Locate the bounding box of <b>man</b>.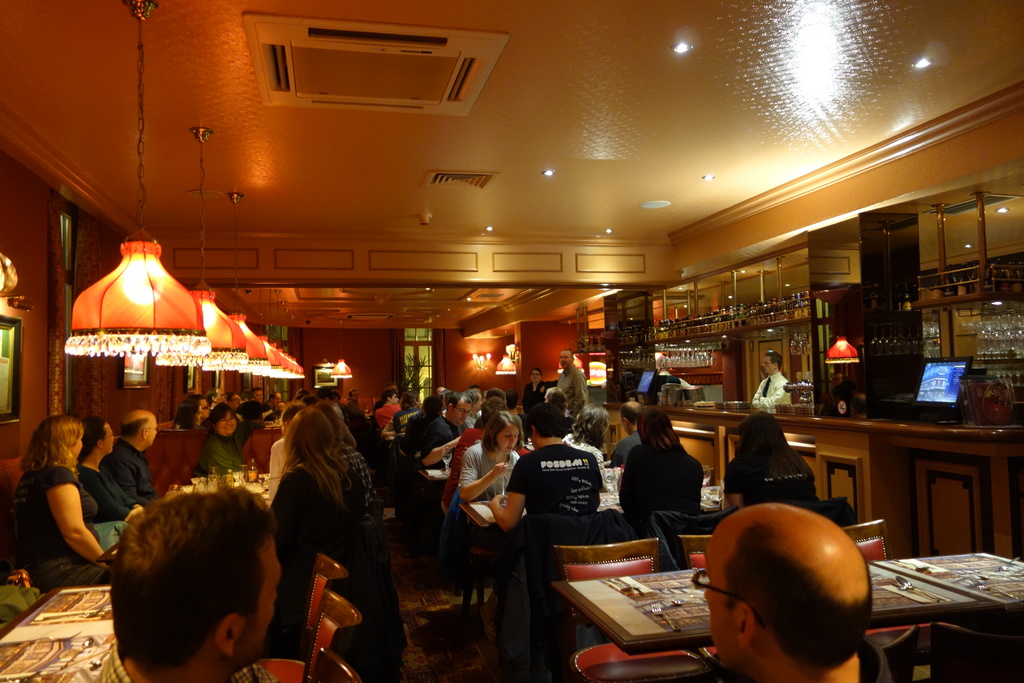
Bounding box: box=[372, 382, 399, 416].
